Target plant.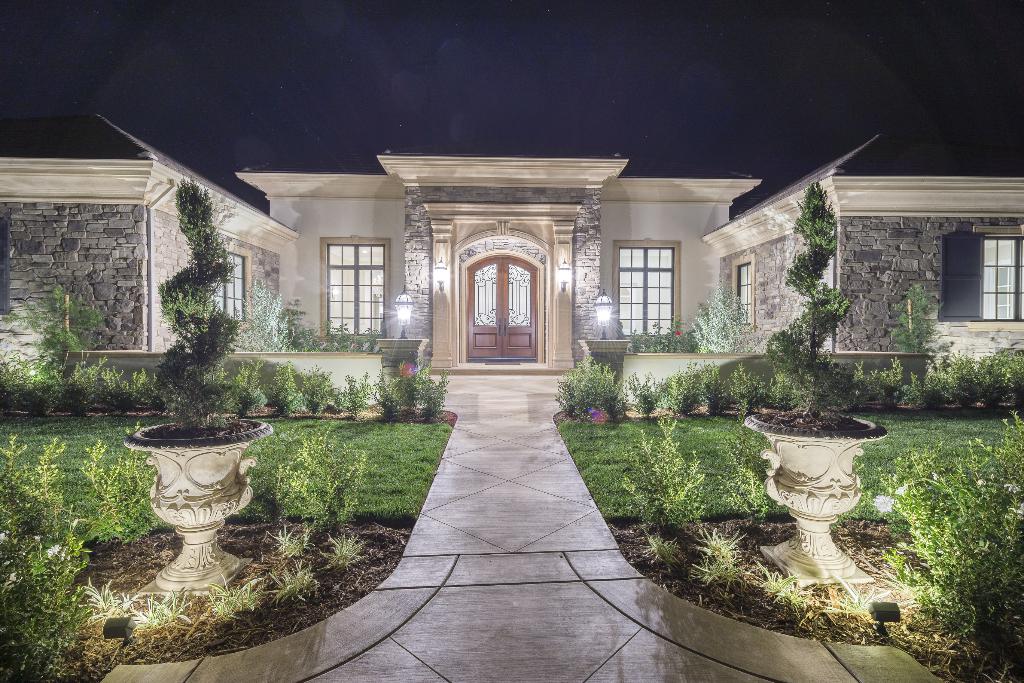
Target region: [left=725, top=420, right=788, bottom=525].
